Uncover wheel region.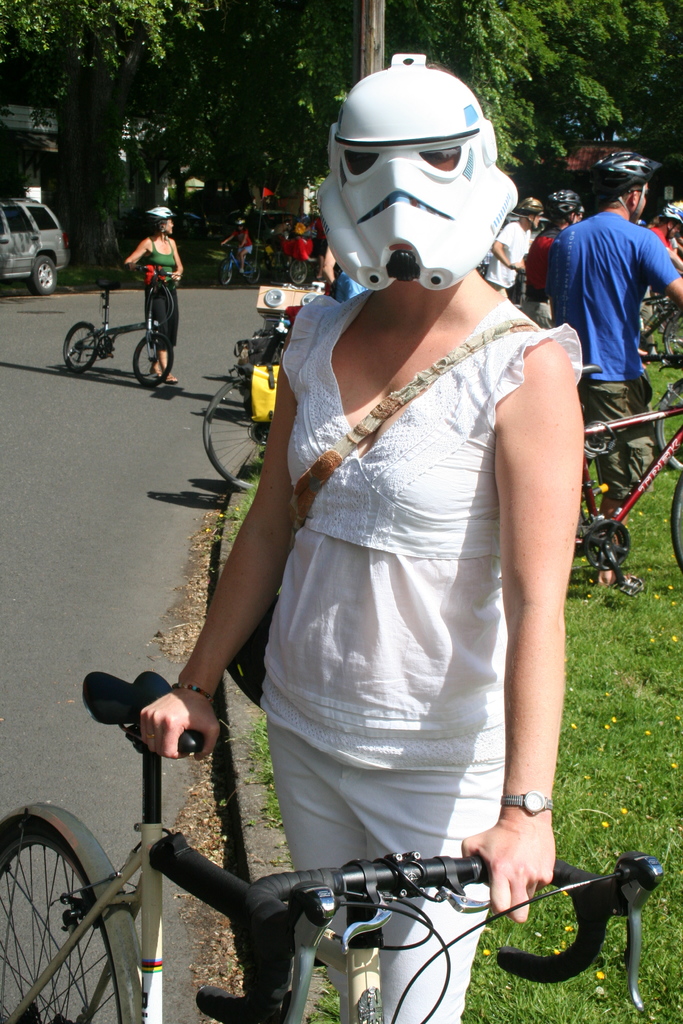
Uncovered: (202,374,273,492).
